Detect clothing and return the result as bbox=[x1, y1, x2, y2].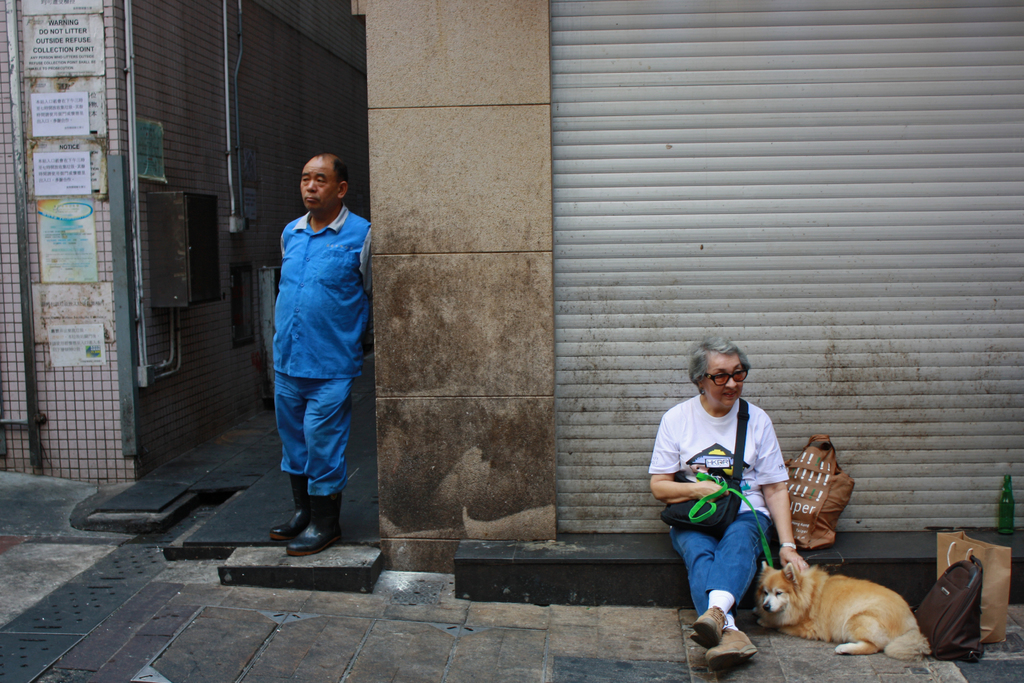
bbox=[653, 394, 788, 623].
